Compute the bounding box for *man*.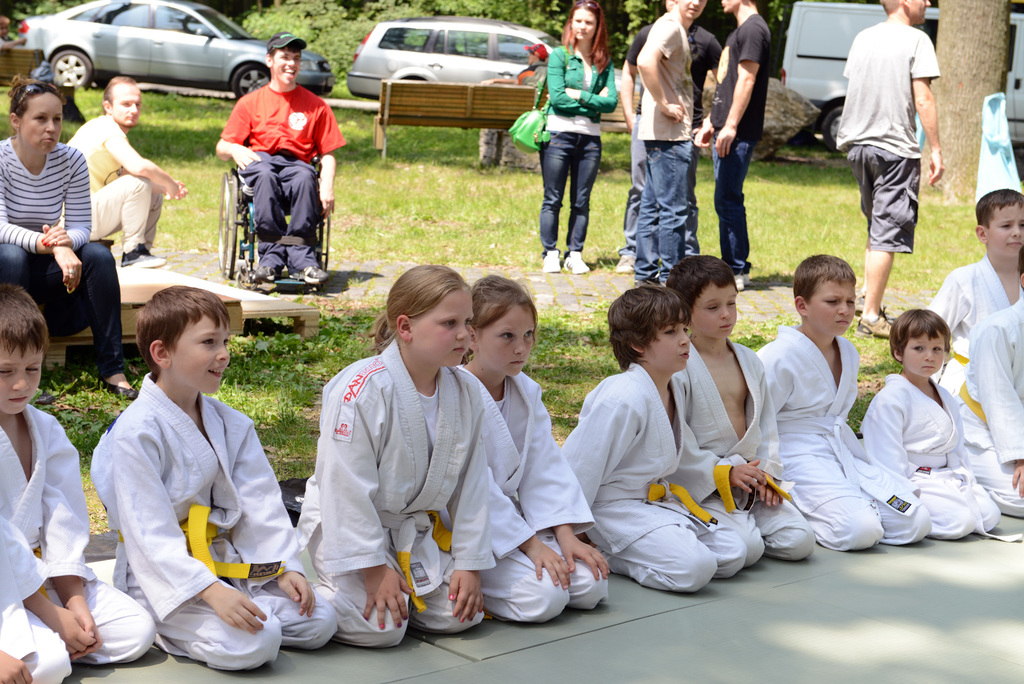
(left=631, top=0, right=710, bottom=288).
